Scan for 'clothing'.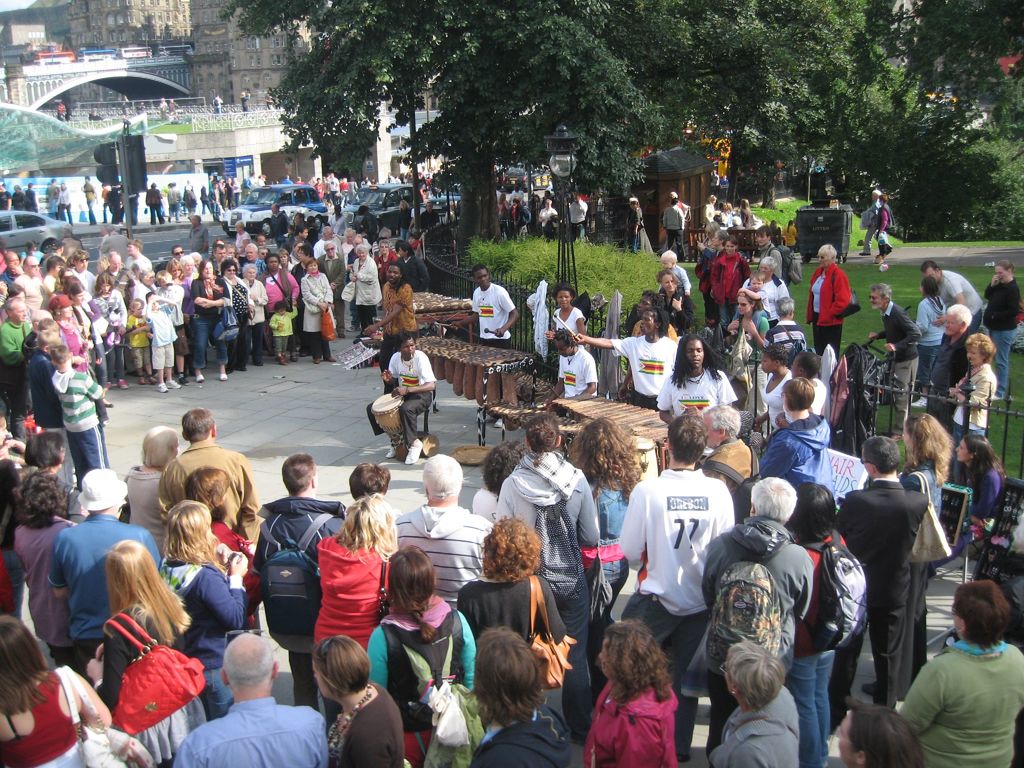
Scan result: l=54, t=185, r=74, b=222.
